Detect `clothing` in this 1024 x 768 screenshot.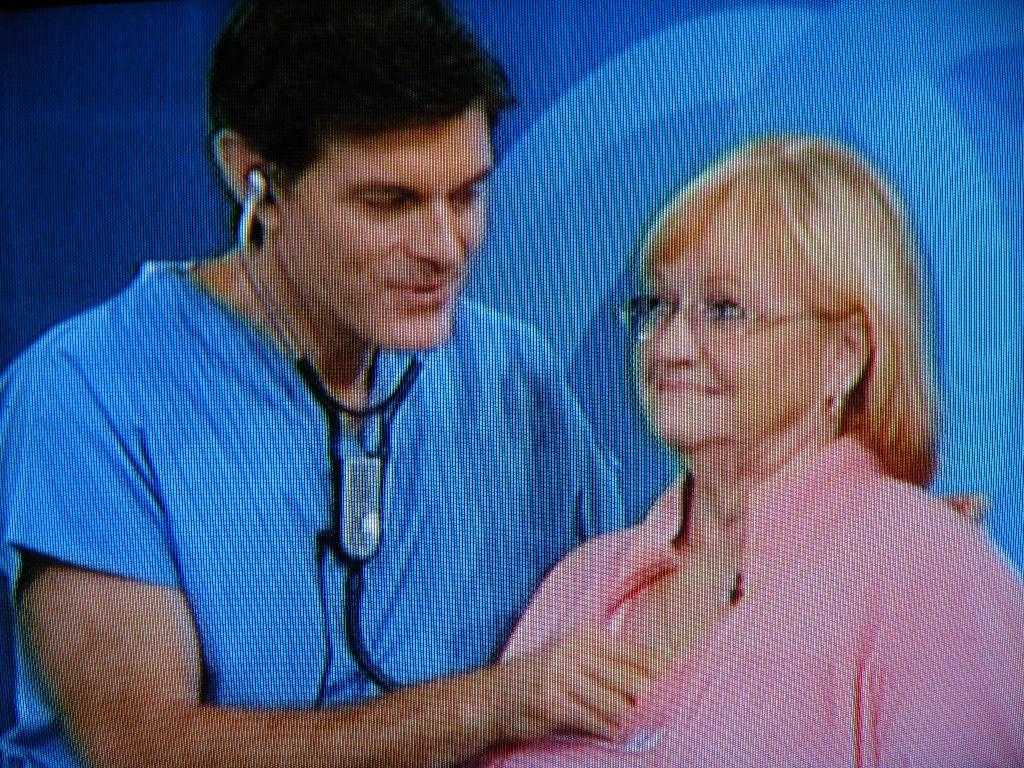
Detection: detection(0, 234, 636, 767).
